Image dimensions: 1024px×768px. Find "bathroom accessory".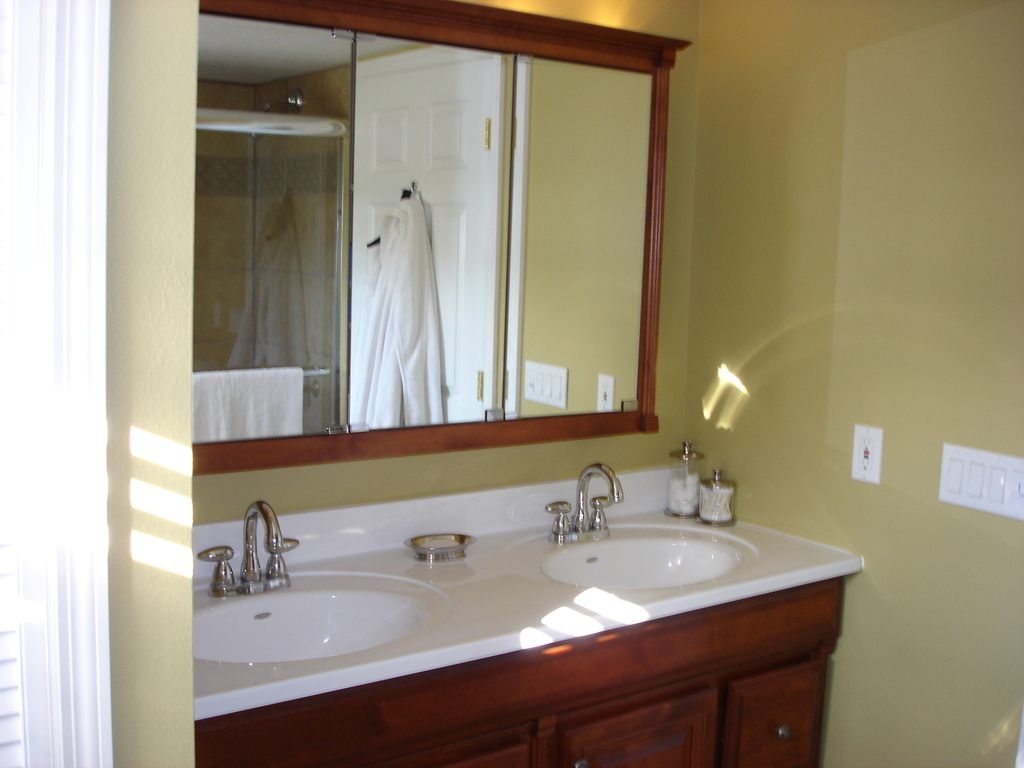
(x1=404, y1=532, x2=476, y2=562).
